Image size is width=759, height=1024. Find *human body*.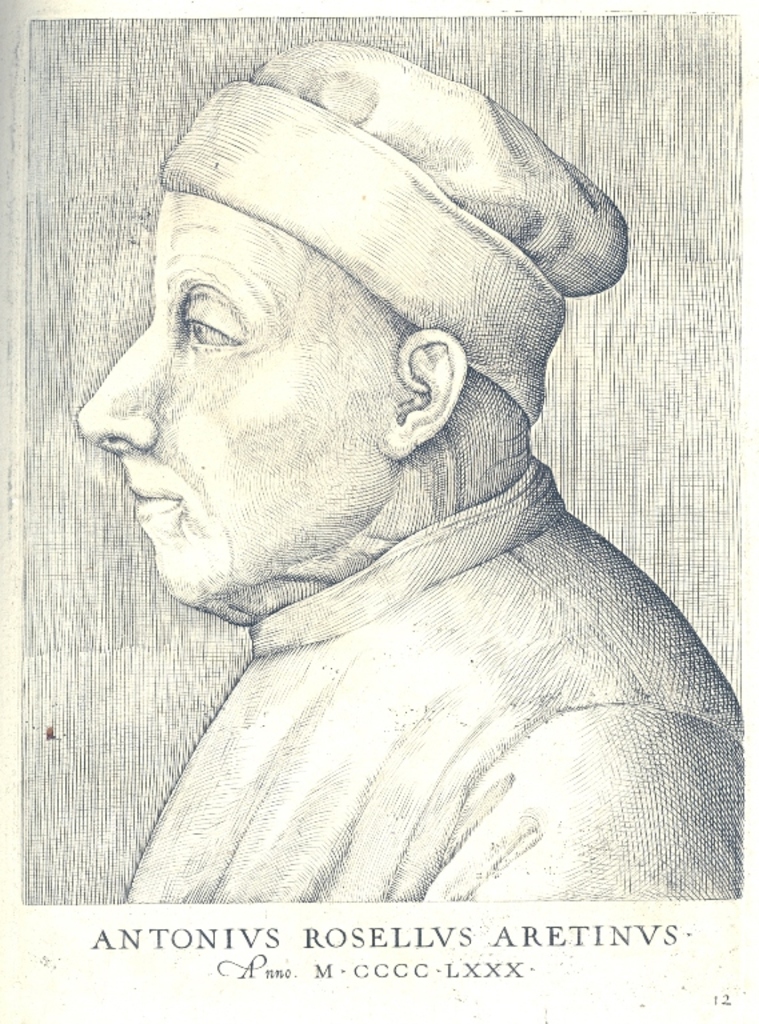
[x1=40, y1=81, x2=746, y2=981].
